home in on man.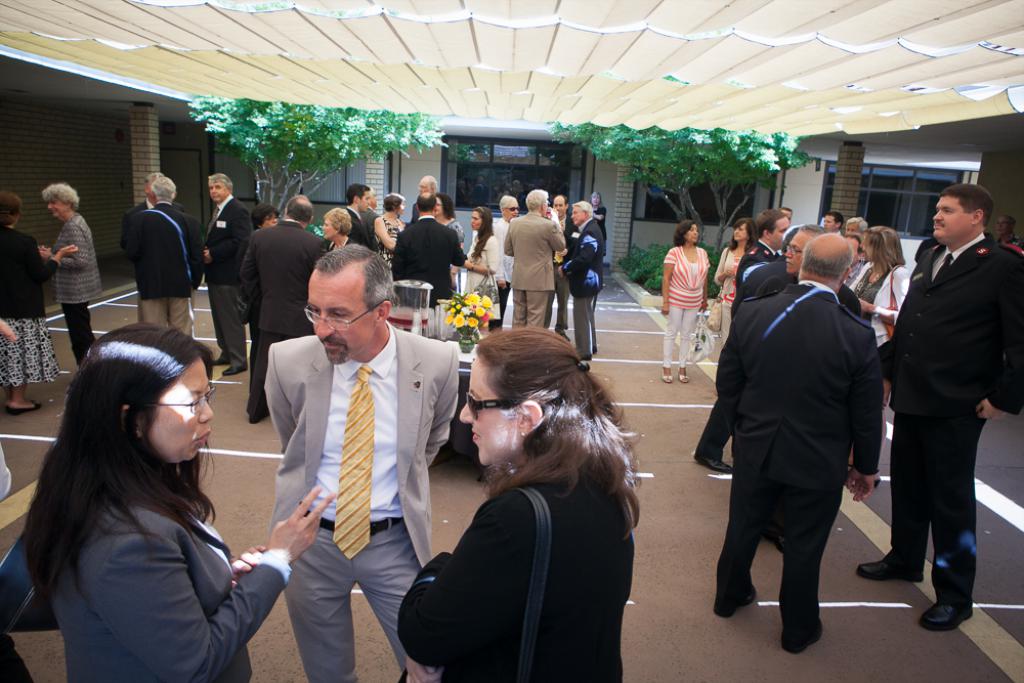
Homed in at BBox(404, 177, 444, 242).
